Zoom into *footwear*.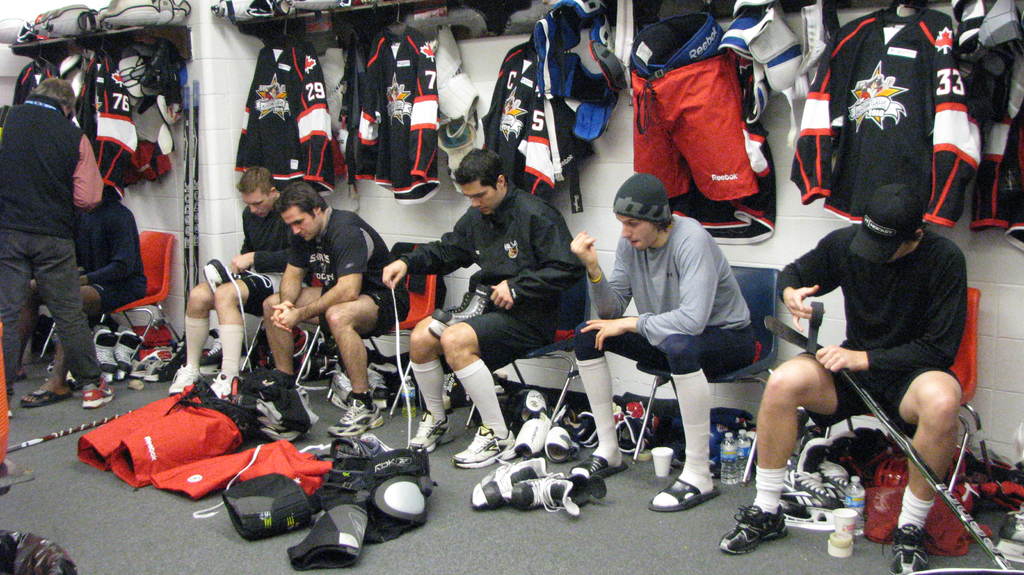
Zoom target: box(20, 385, 72, 409).
